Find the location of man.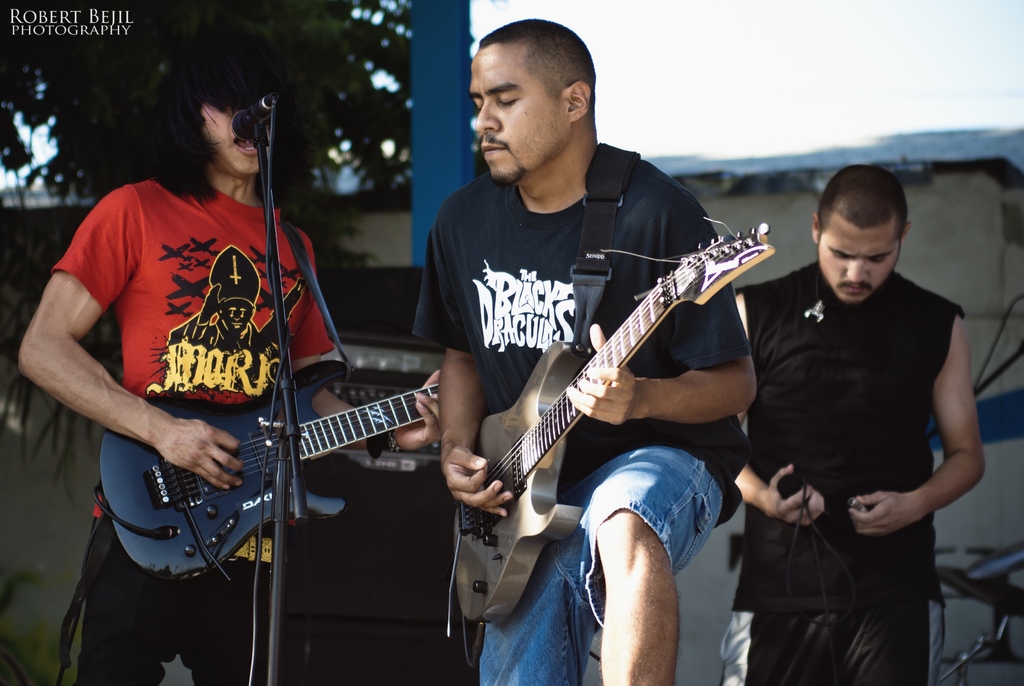
Location: 721,167,986,685.
